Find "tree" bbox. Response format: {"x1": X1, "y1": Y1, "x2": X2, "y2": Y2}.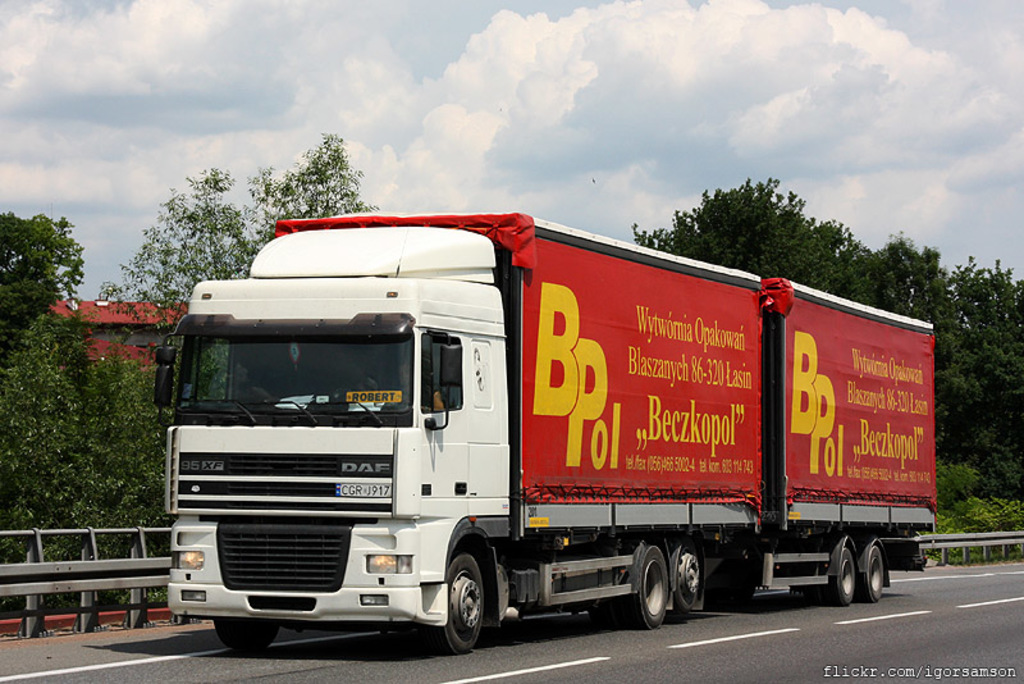
{"x1": 637, "y1": 175, "x2": 867, "y2": 268}.
